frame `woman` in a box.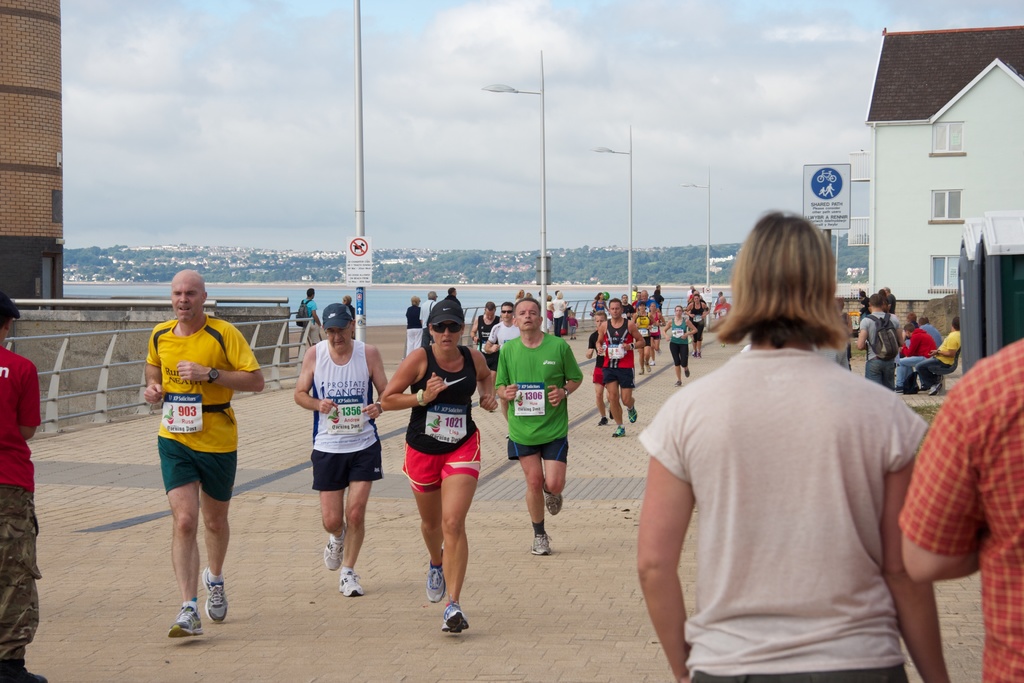
bbox(664, 304, 700, 386).
